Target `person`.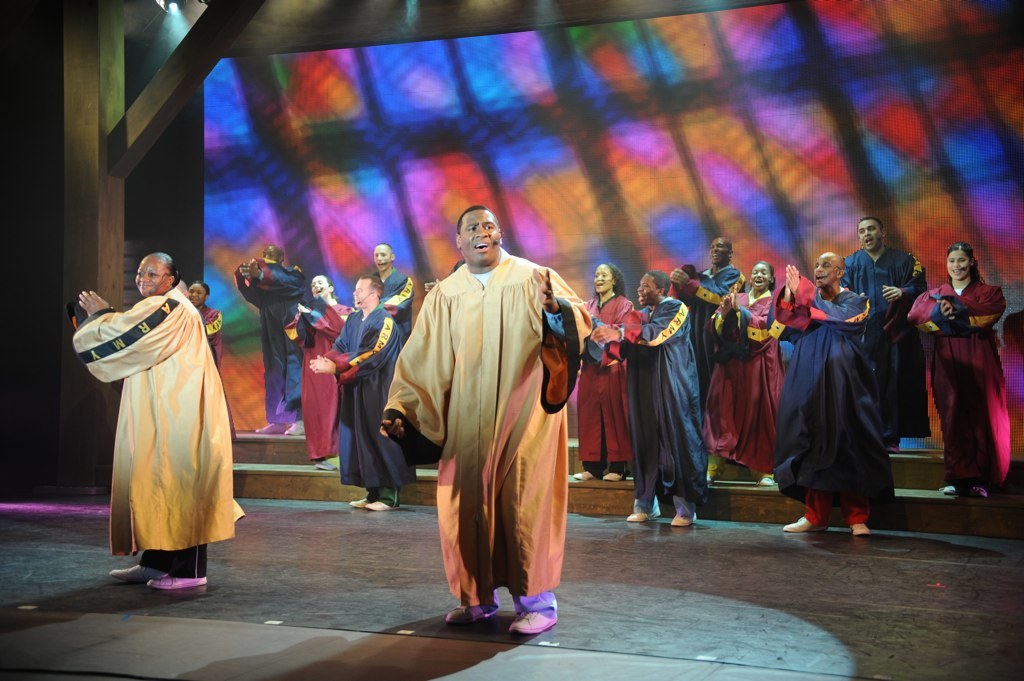
Target region: 235 245 309 434.
